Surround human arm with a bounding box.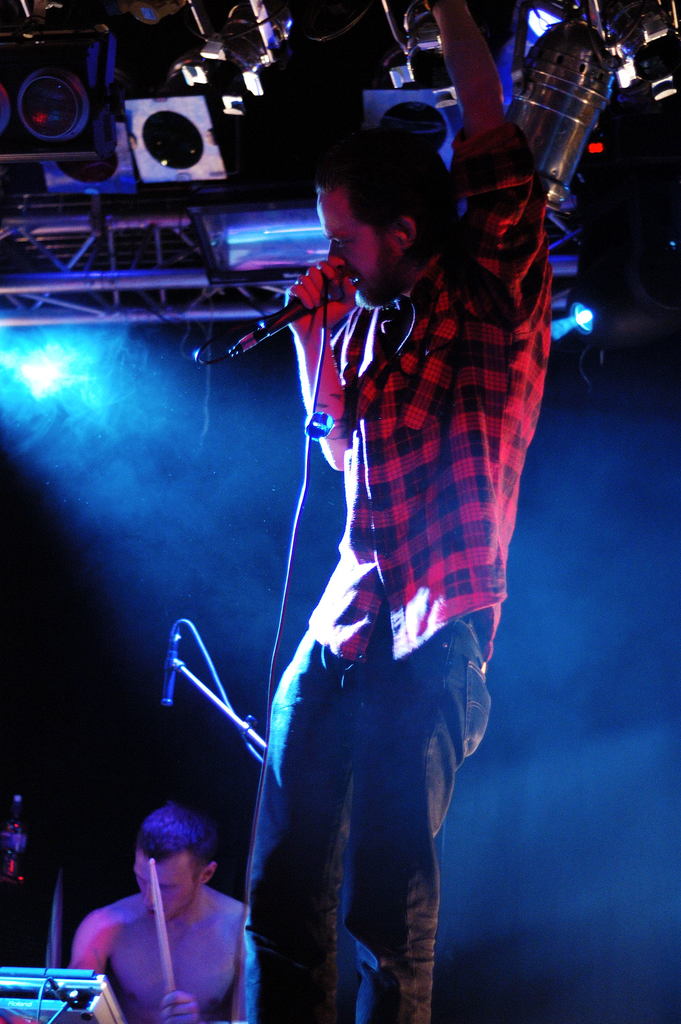
429, 4, 539, 181.
